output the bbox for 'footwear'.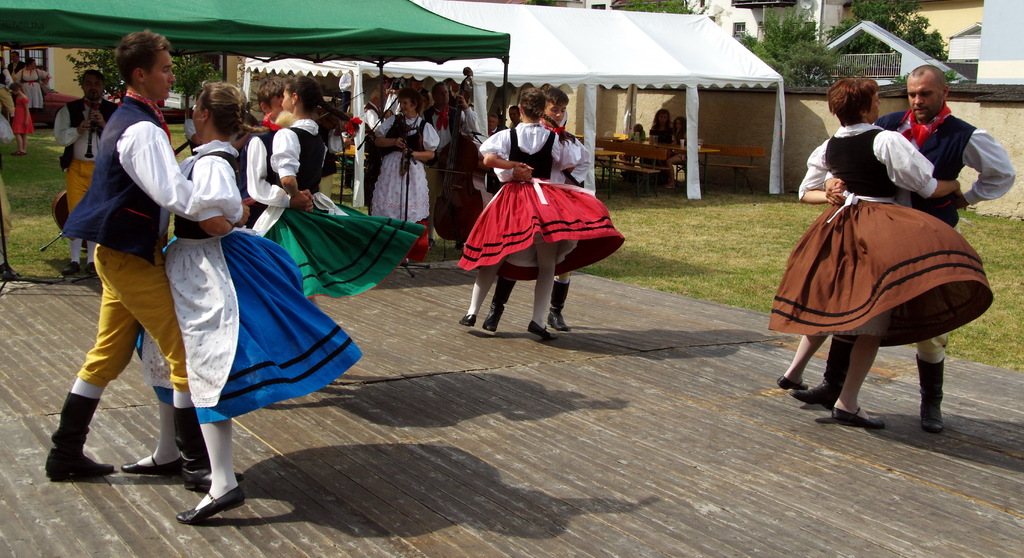
box=[122, 454, 189, 473].
